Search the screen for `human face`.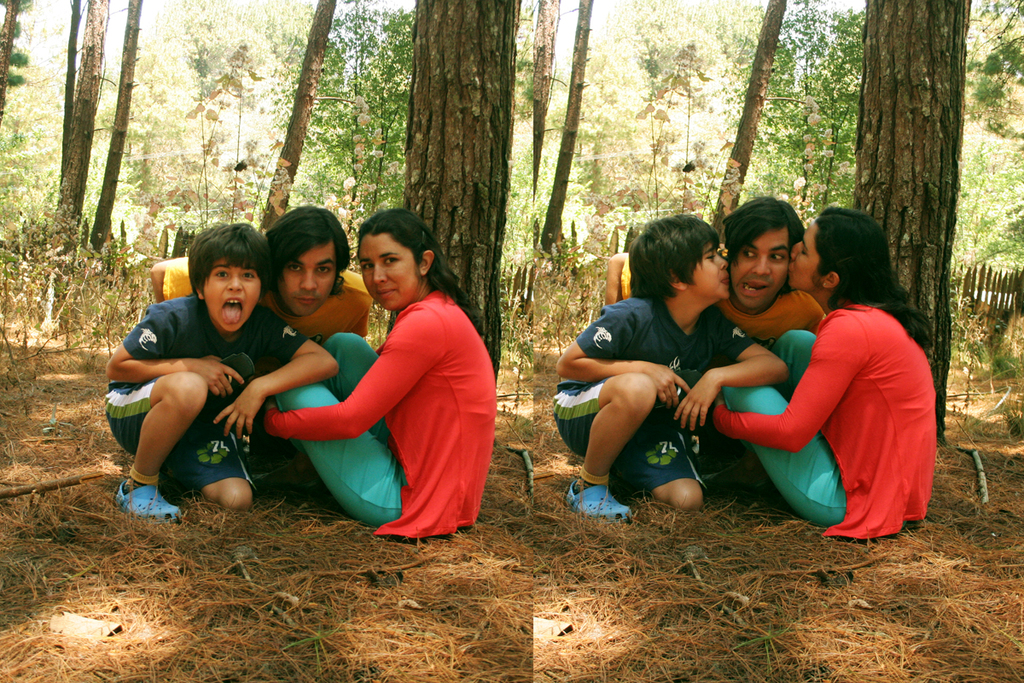
Found at (277,247,335,320).
